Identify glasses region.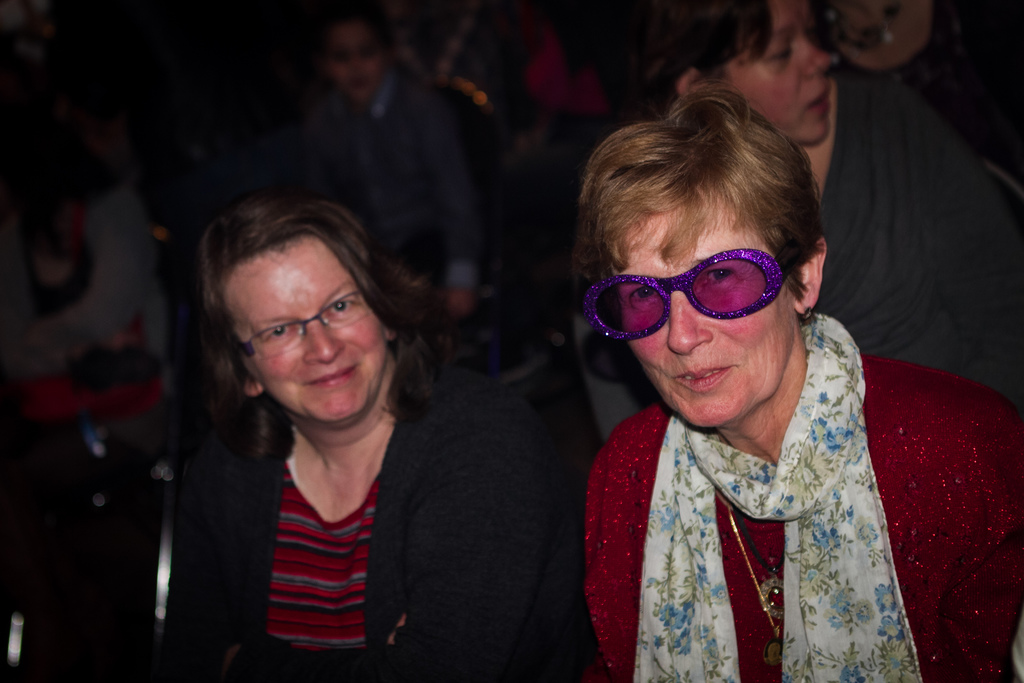
Region: <region>595, 251, 819, 328</region>.
